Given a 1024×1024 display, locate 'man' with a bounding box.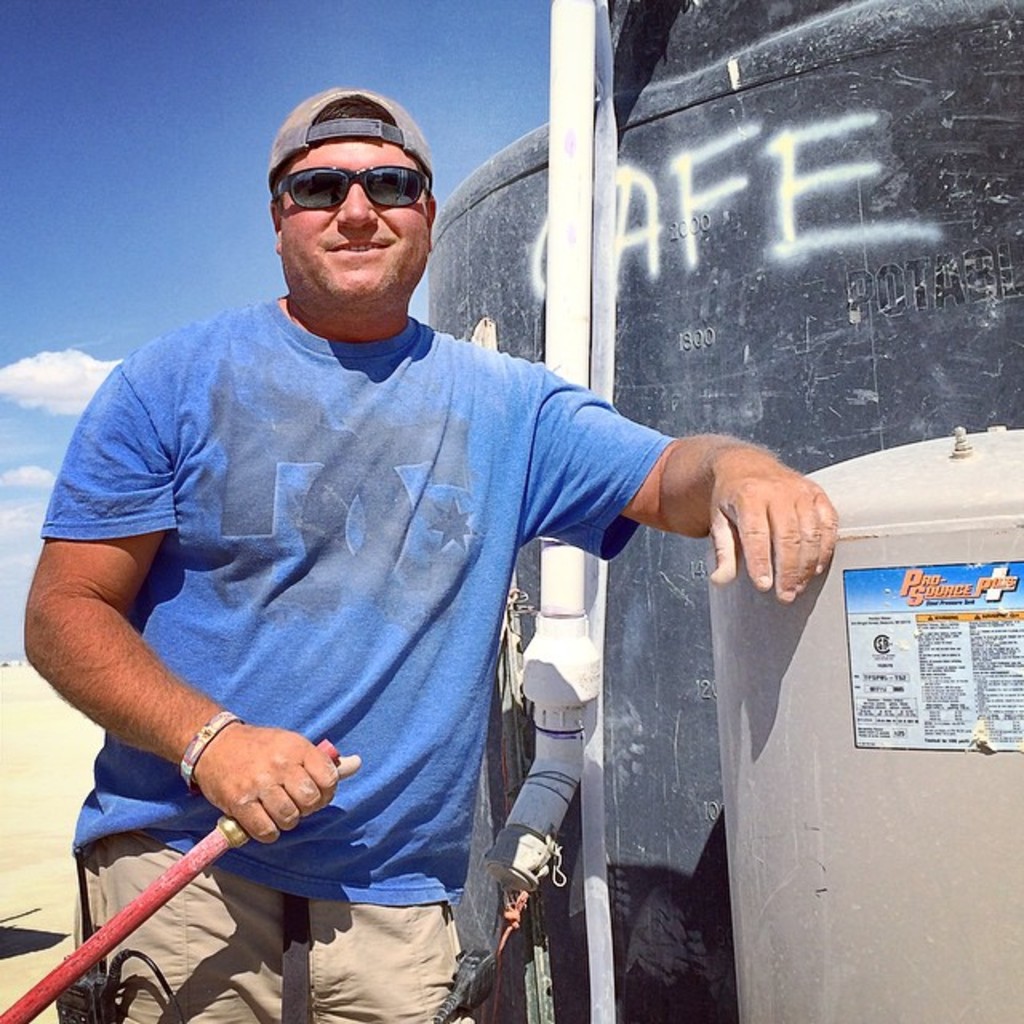
Located: 0/118/726/1023.
